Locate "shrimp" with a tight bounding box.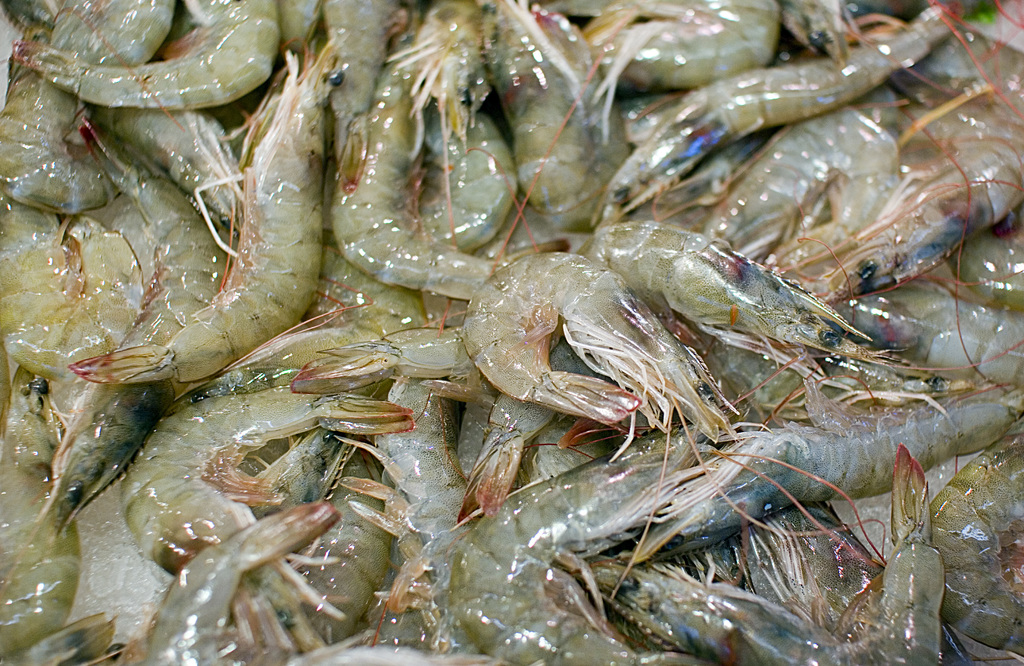
[left=102, top=103, right=243, bottom=220].
